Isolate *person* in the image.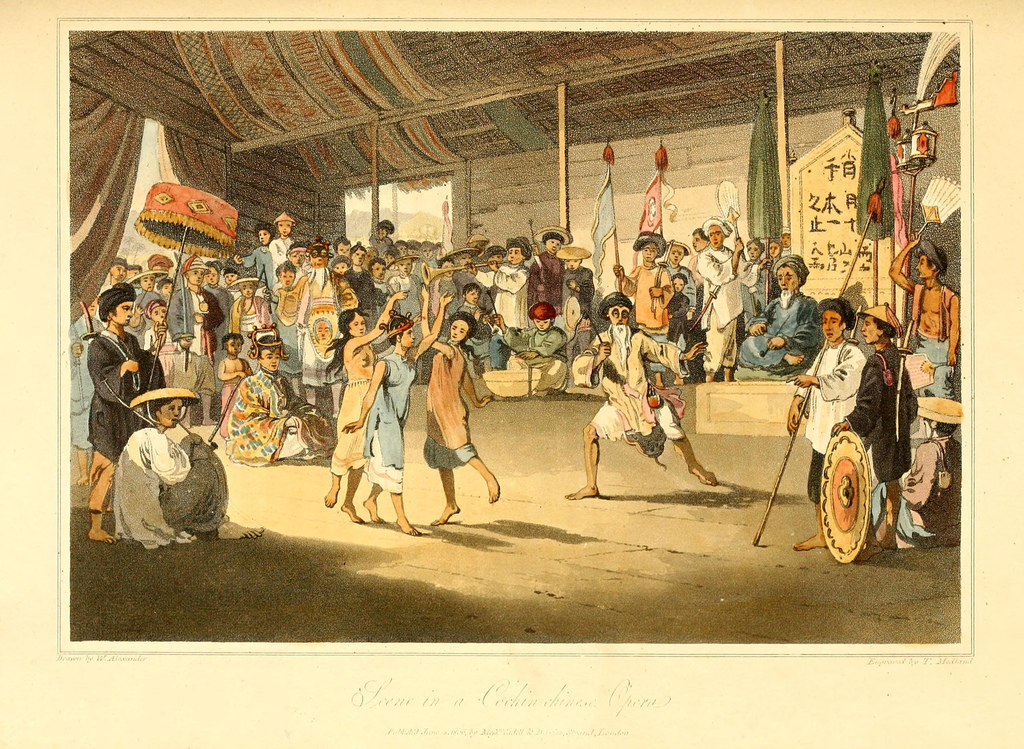
Isolated region: 568 293 714 498.
